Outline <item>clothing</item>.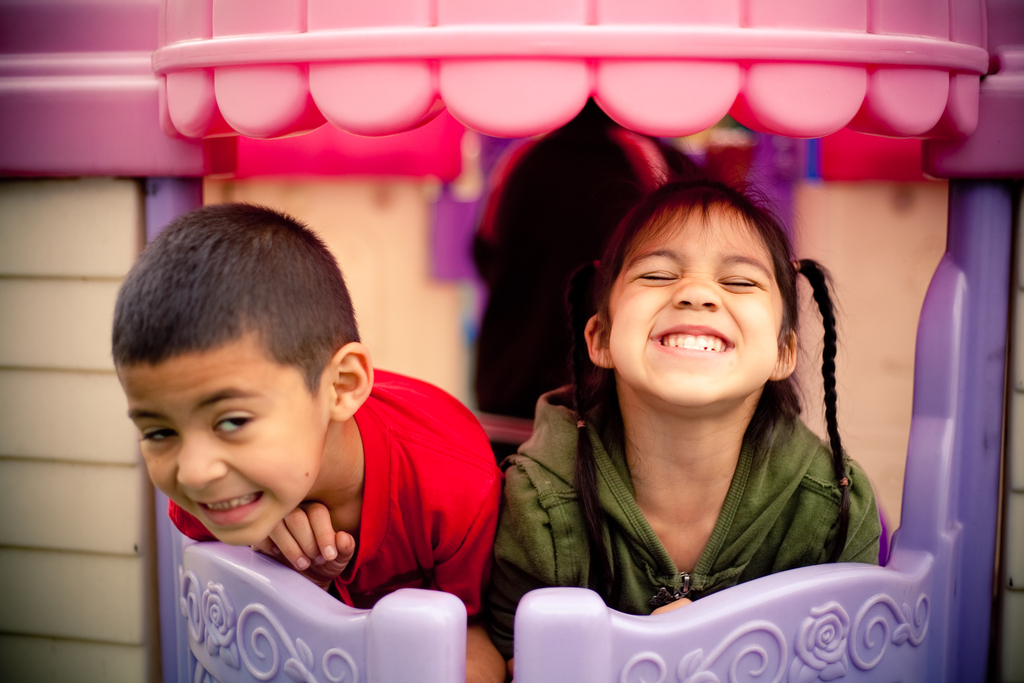
Outline: [left=477, top=295, right=928, bottom=671].
